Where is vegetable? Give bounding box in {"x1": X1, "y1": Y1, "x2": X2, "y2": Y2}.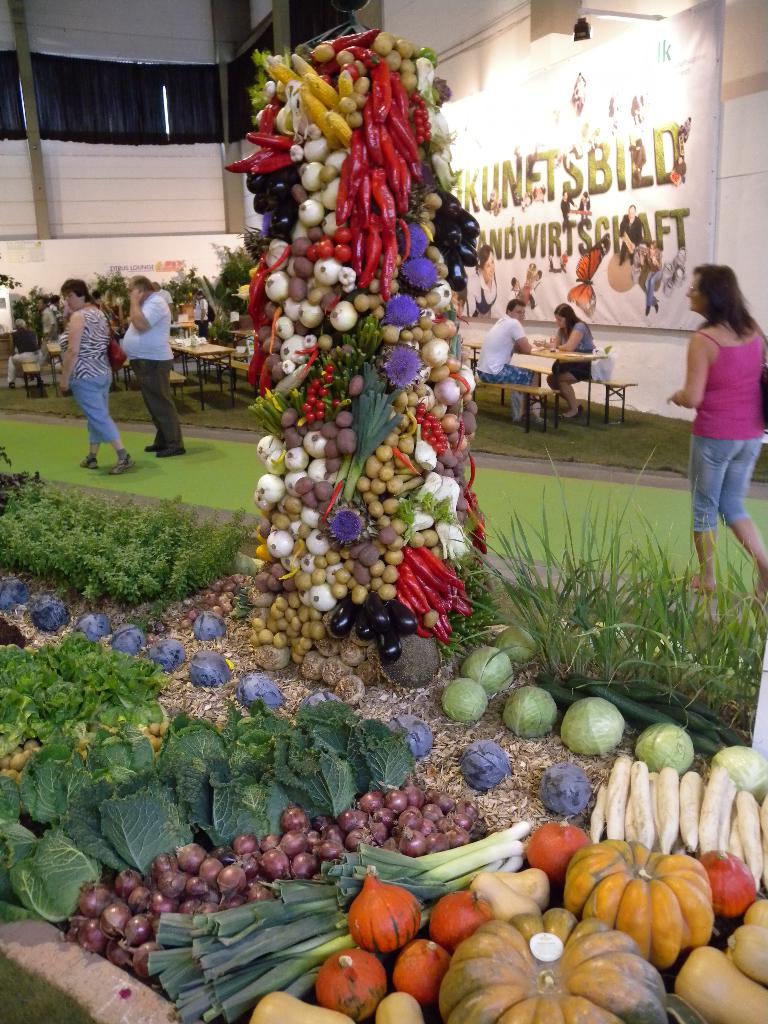
{"x1": 191, "y1": 612, "x2": 232, "y2": 638}.
